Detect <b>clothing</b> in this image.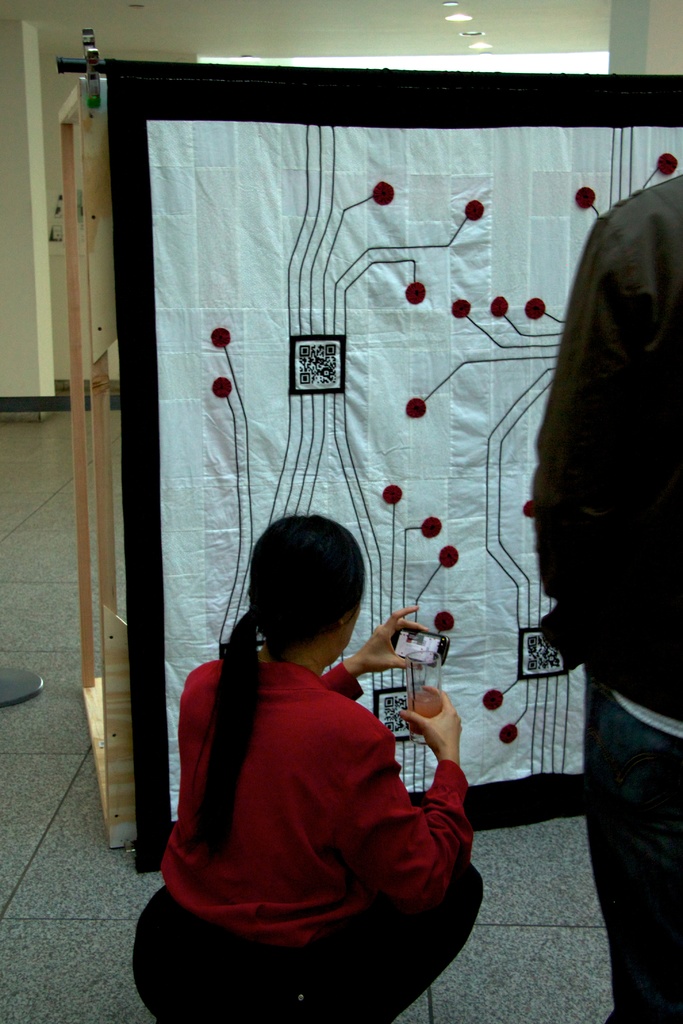
Detection: {"x1": 141, "y1": 652, "x2": 475, "y2": 951}.
